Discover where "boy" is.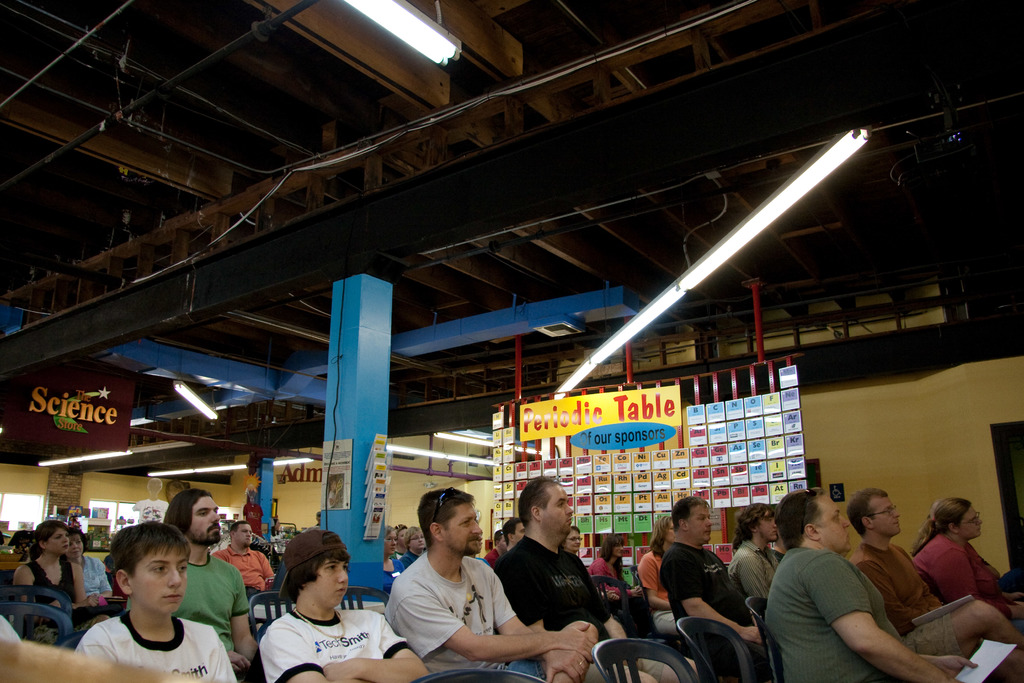
Discovered at bbox(69, 524, 239, 680).
